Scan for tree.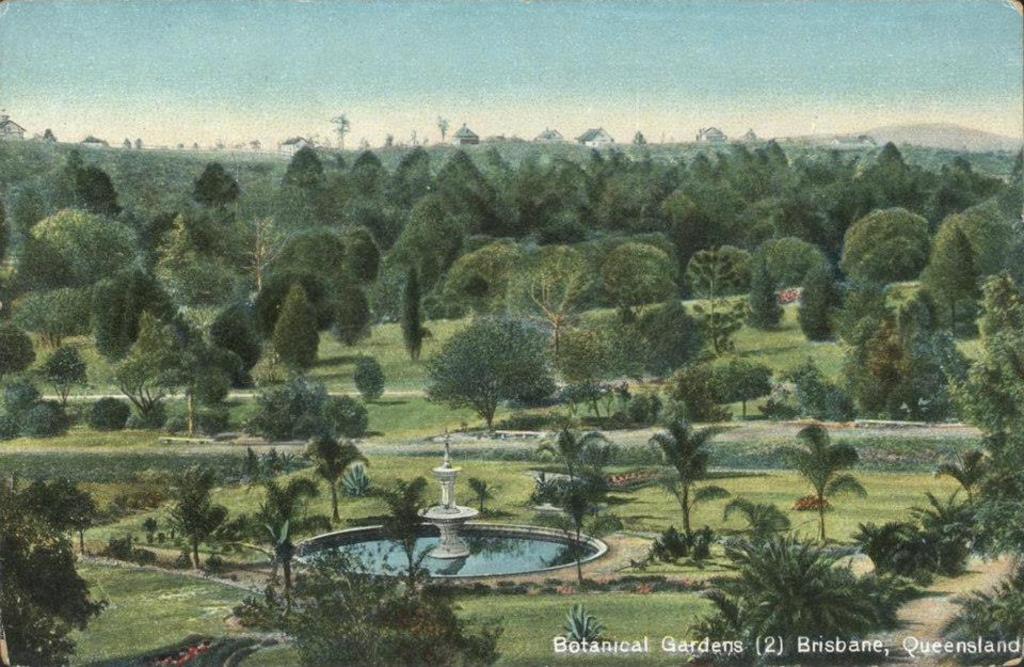
Scan result: (934,561,1023,666).
